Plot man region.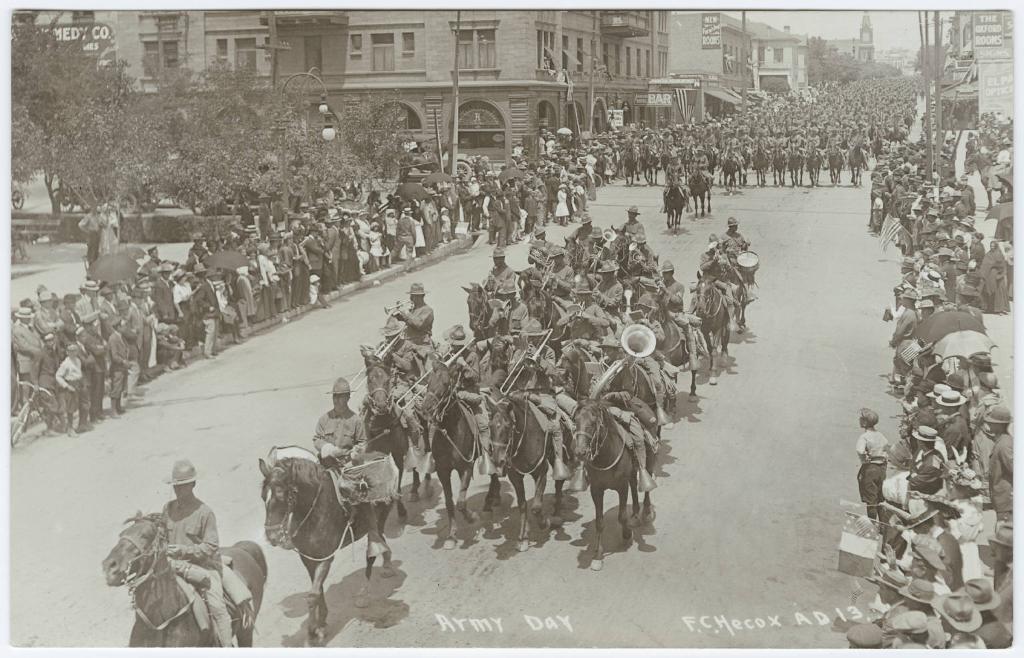
Plotted at <box>375,310,427,373</box>.
